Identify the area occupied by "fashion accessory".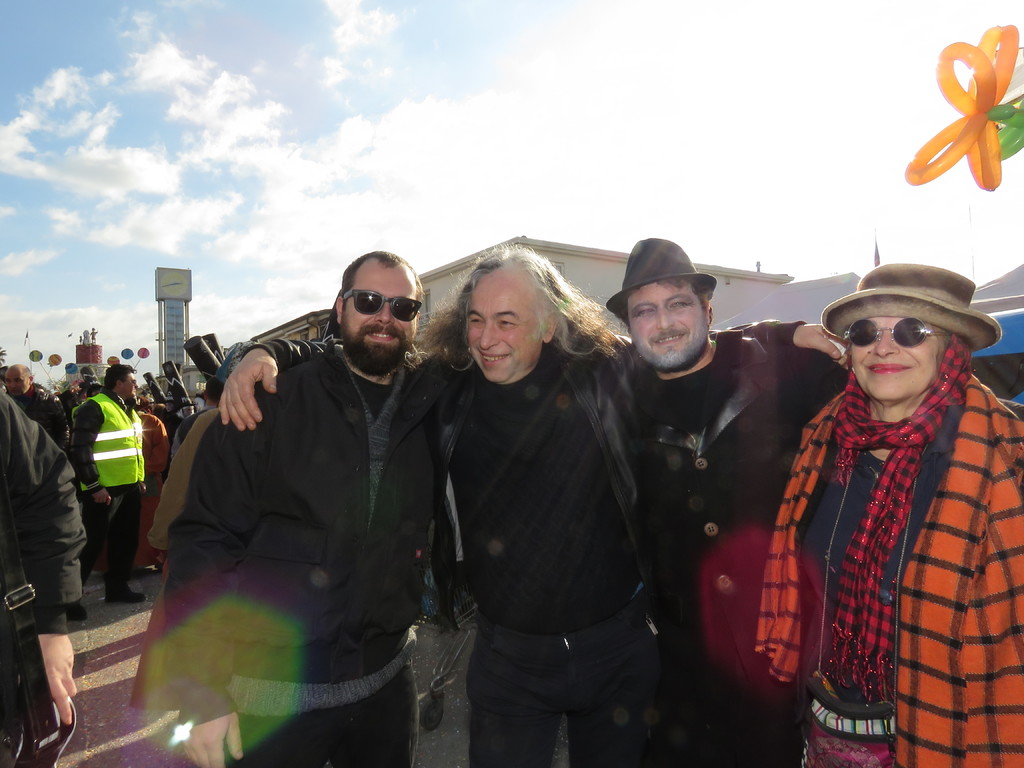
Area: (left=0, top=465, right=77, bottom=767).
